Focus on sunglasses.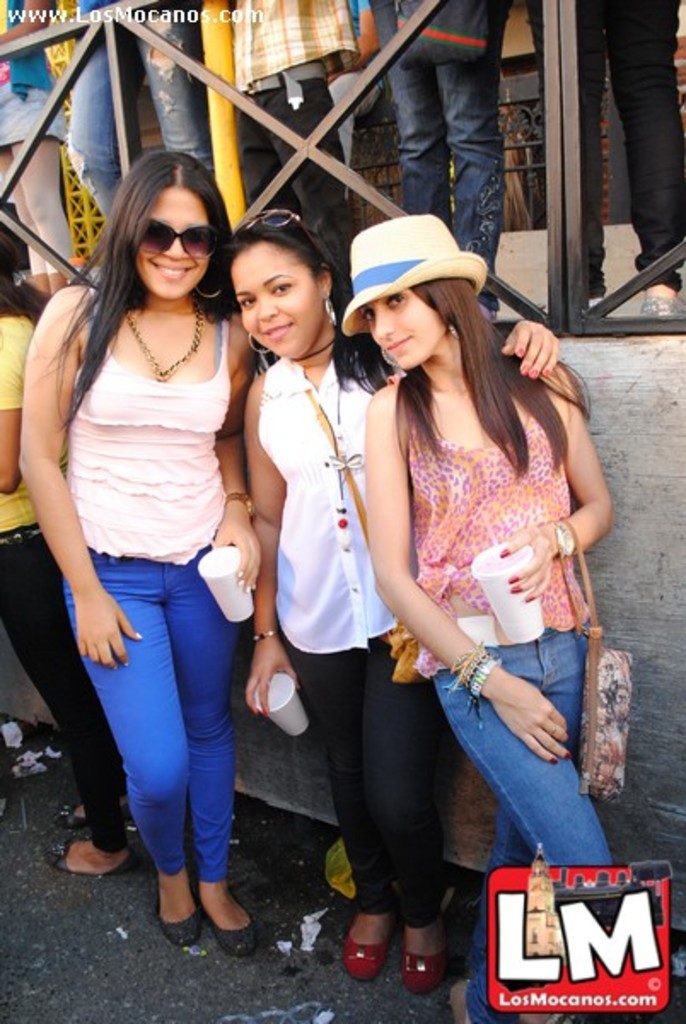
Focused at {"left": 241, "top": 212, "right": 319, "bottom": 249}.
